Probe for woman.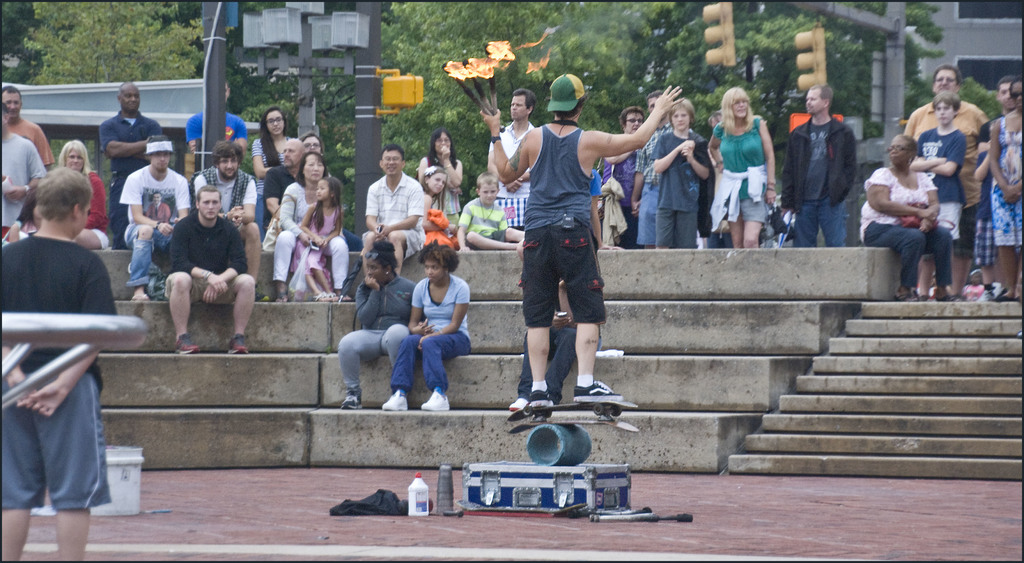
Probe result: bbox(58, 142, 108, 248).
